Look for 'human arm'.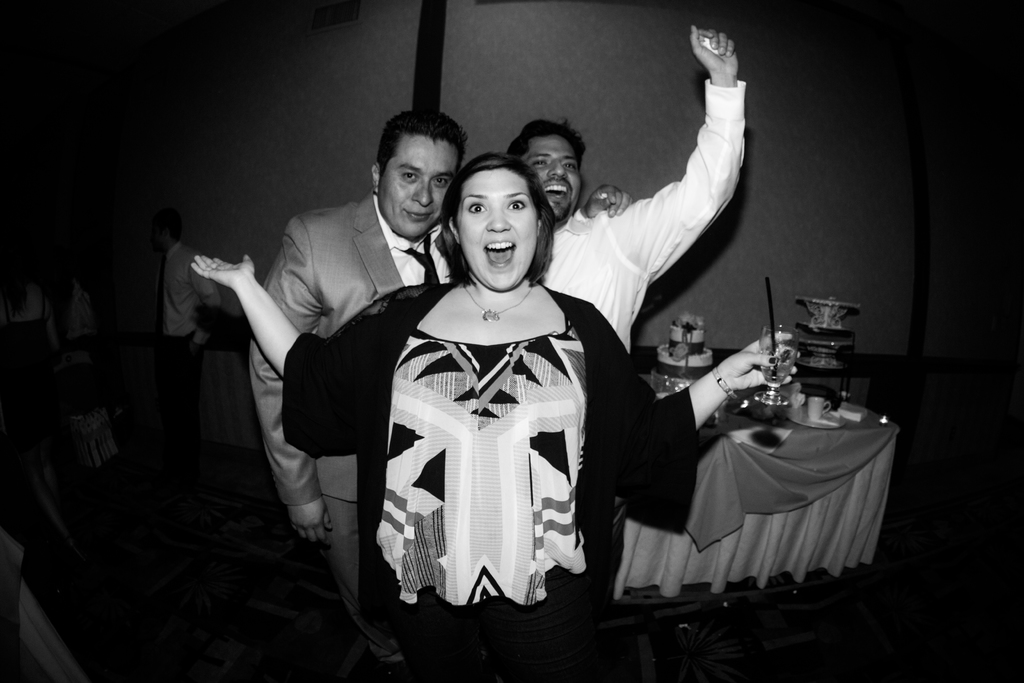
Found: 244:212:333:546.
